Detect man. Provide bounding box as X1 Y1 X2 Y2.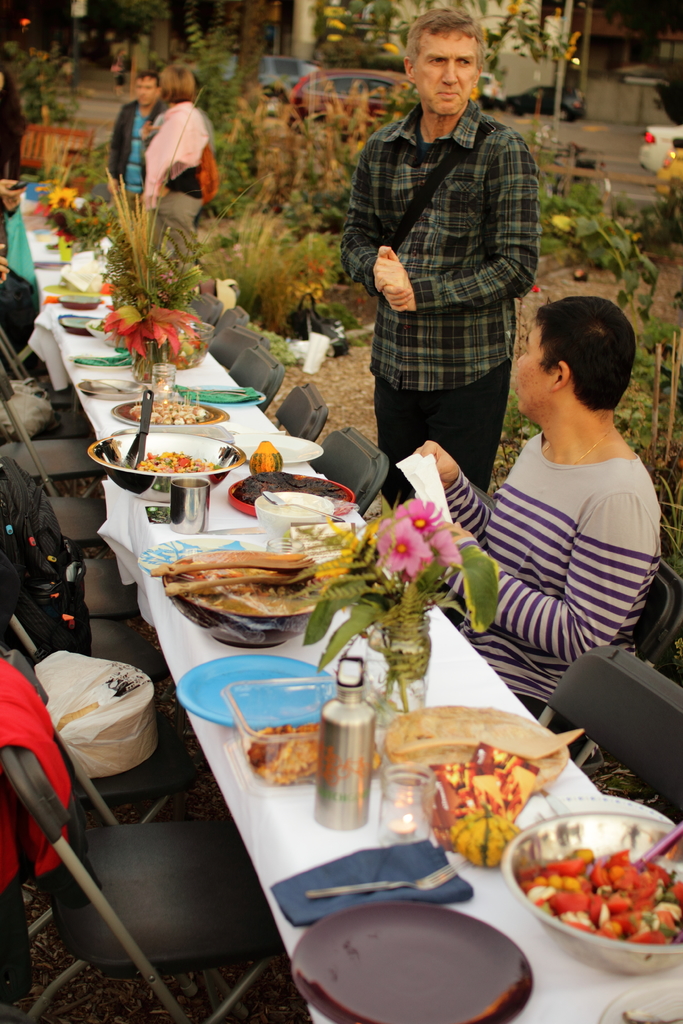
102 74 167 212.
